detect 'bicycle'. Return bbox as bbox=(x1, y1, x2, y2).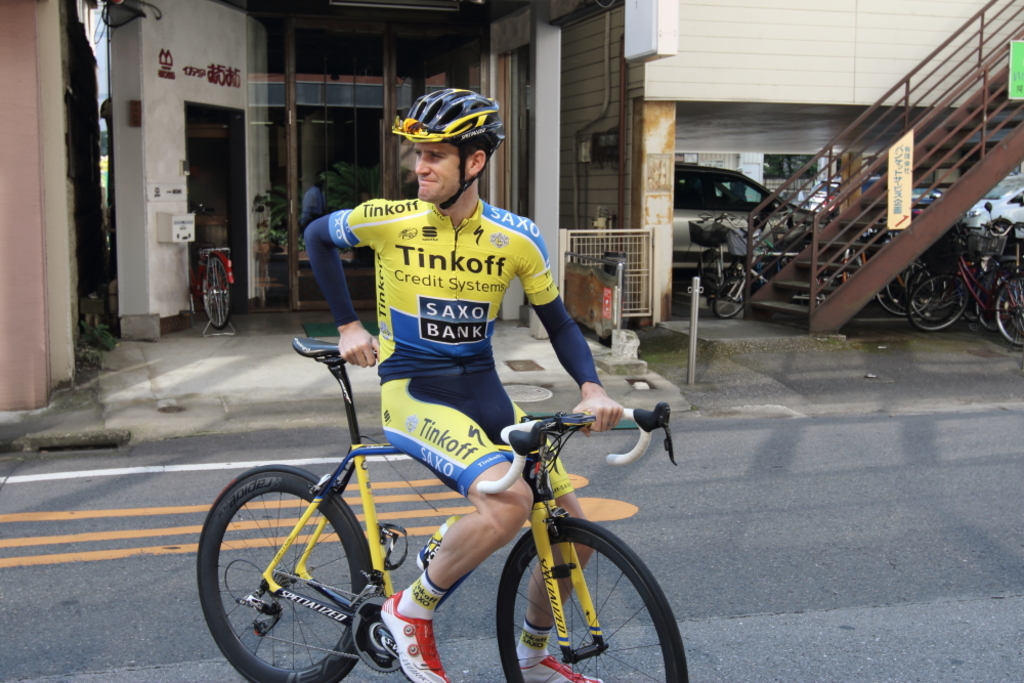
bbox=(884, 270, 979, 314).
